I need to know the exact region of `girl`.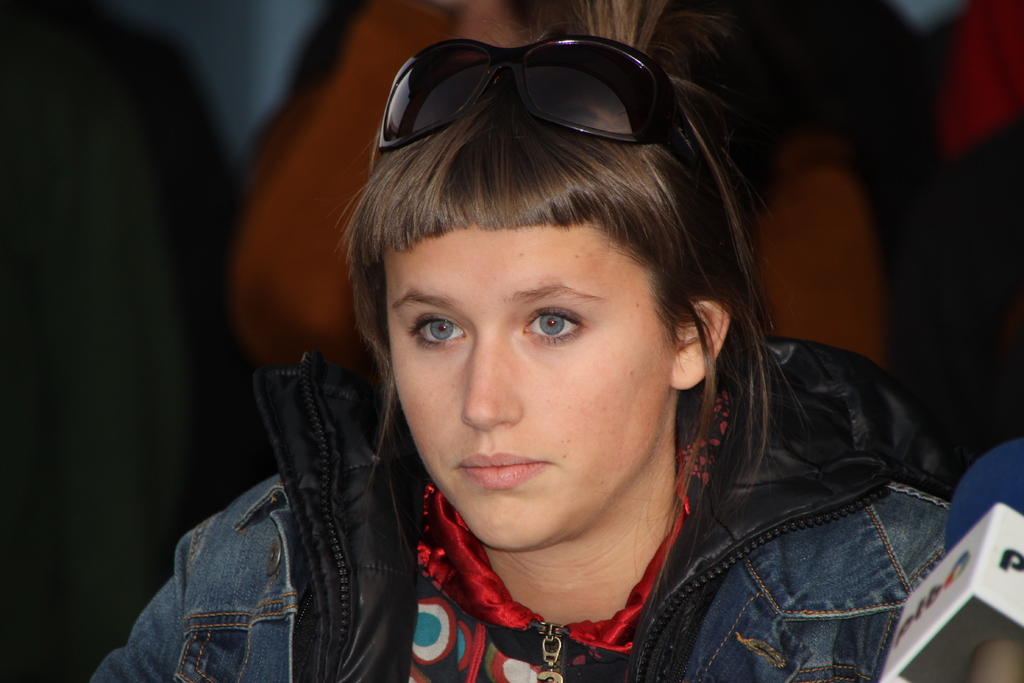
Region: [x1=89, y1=0, x2=954, y2=682].
